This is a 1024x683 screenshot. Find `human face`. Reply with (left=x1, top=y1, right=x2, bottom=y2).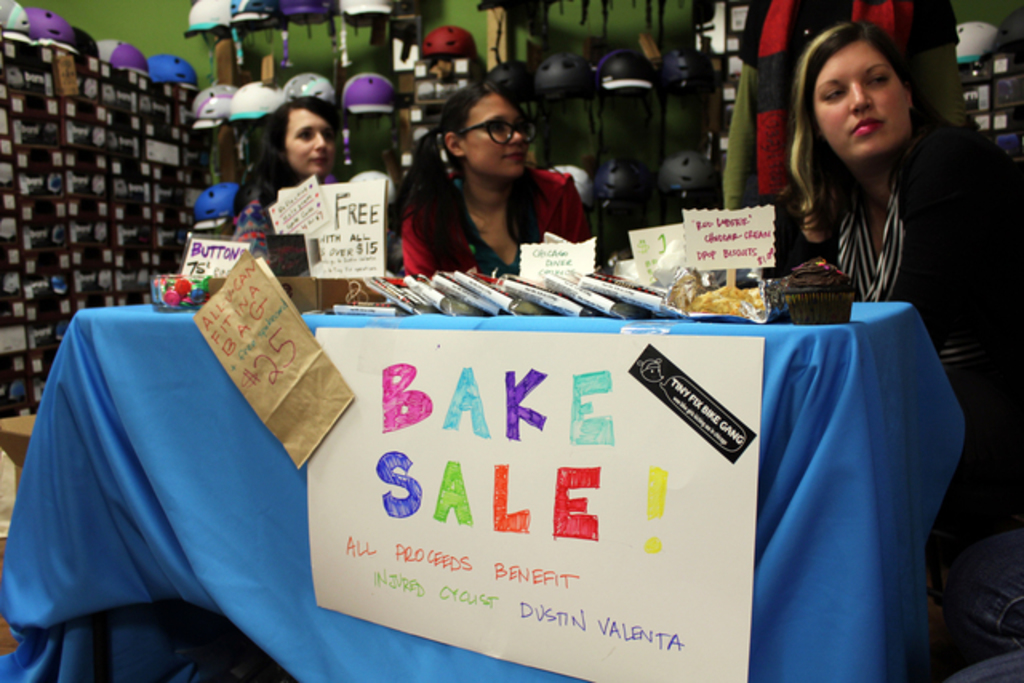
(left=461, top=94, right=526, bottom=178).
